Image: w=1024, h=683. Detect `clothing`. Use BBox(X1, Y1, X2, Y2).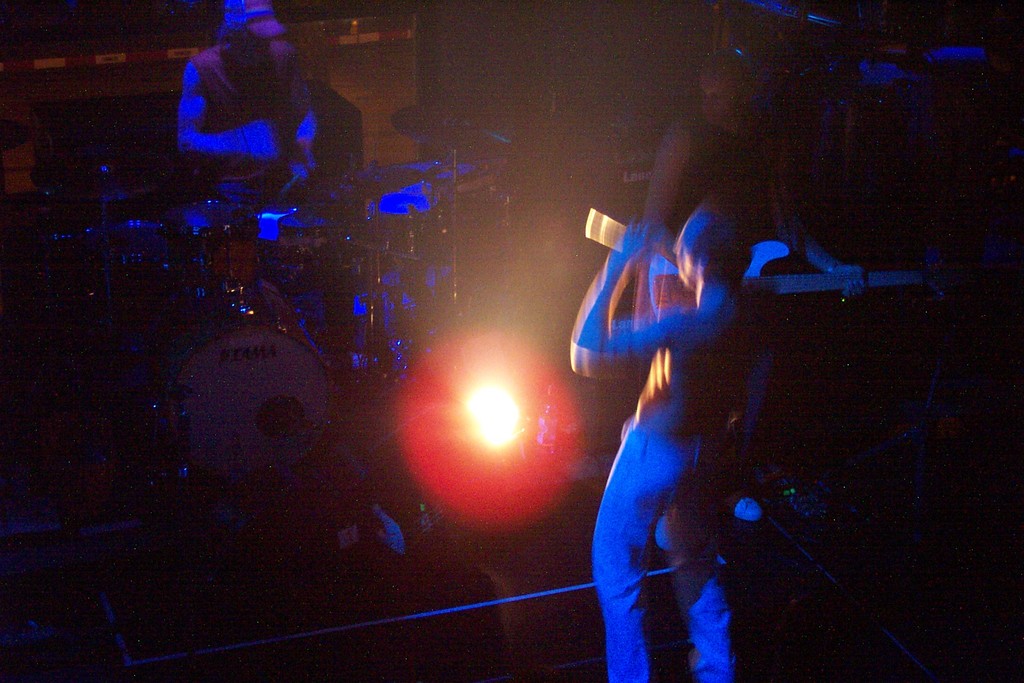
BBox(568, 276, 745, 682).
